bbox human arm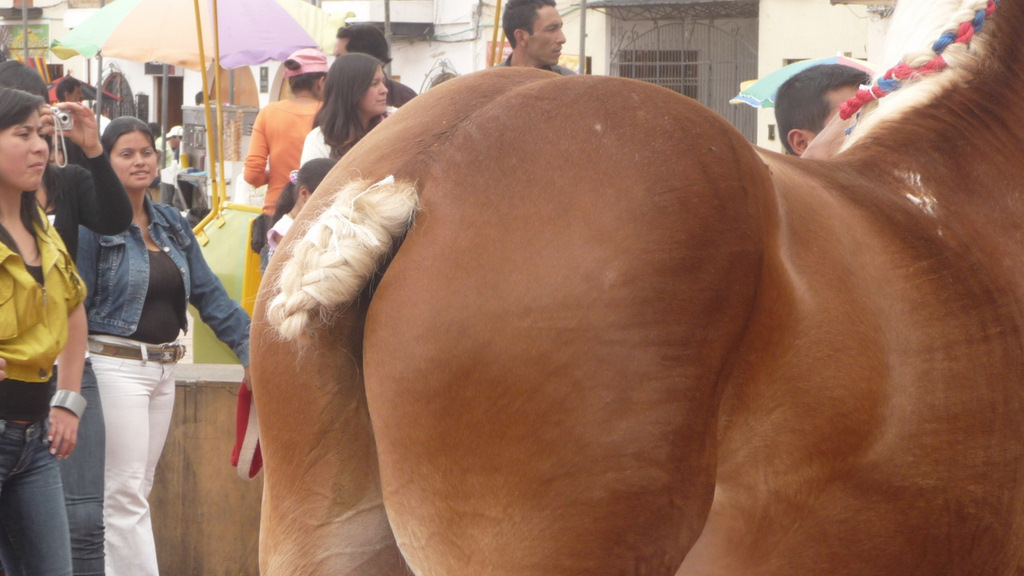
[x1=41, y1=238, x2=93, y2=464]
